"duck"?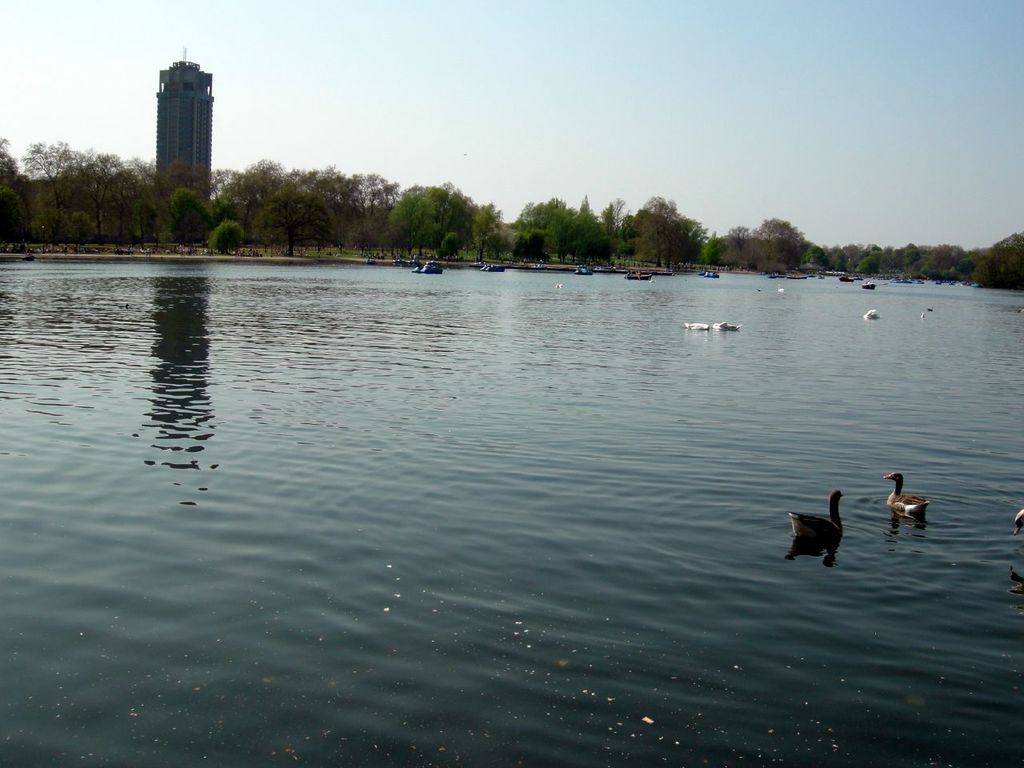
(left=878, top=464, right=944, bottom=526)
